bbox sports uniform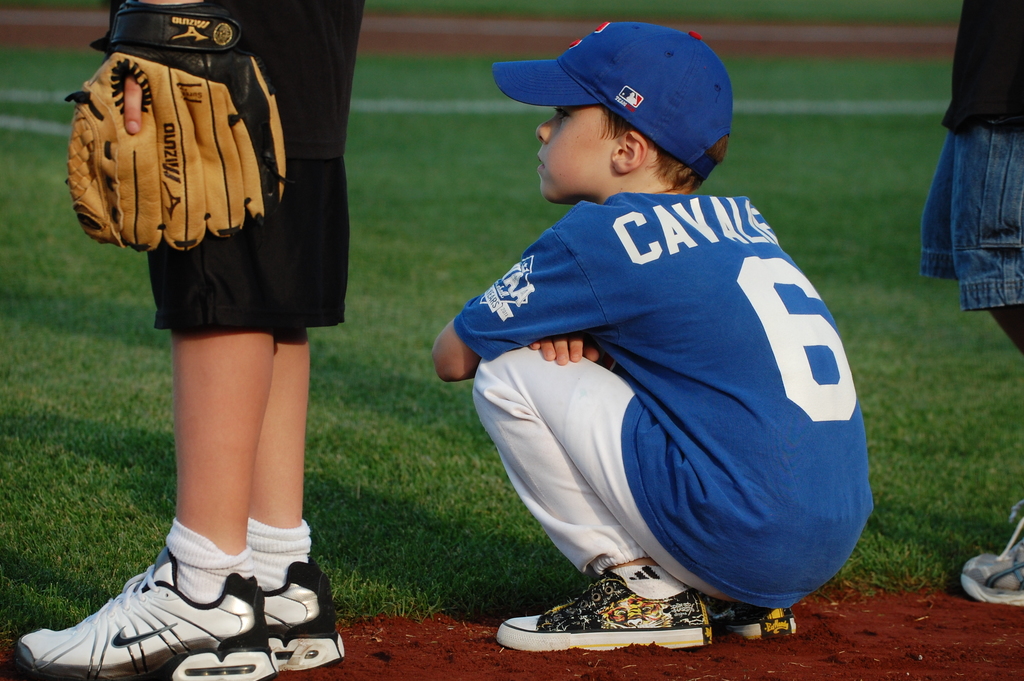
left=148, top=0, right=372, bottom=322
